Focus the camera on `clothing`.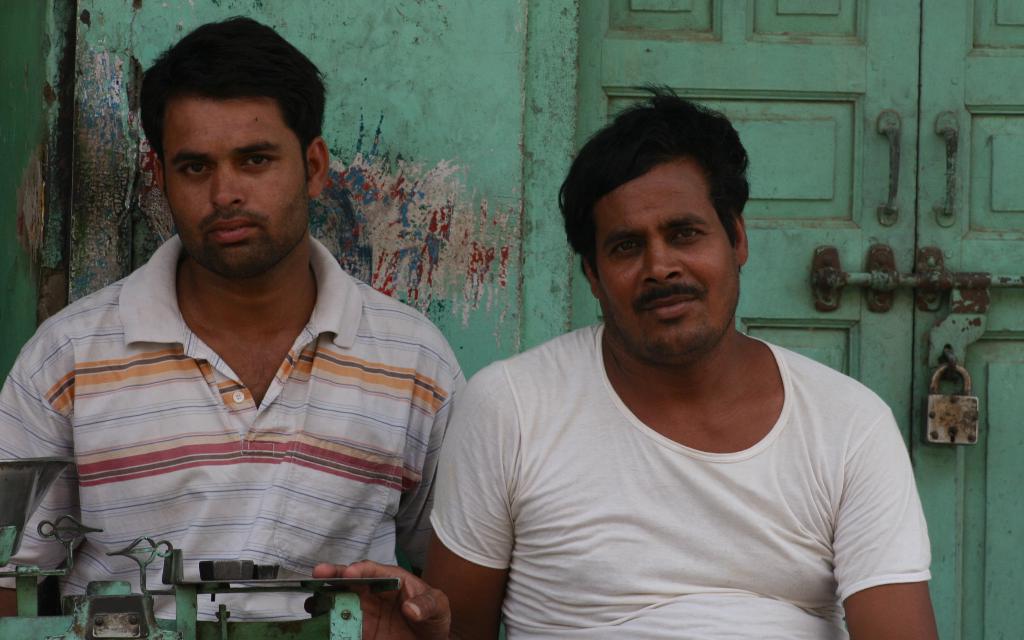
Focus region: rect(412, 340, 947, 618).
